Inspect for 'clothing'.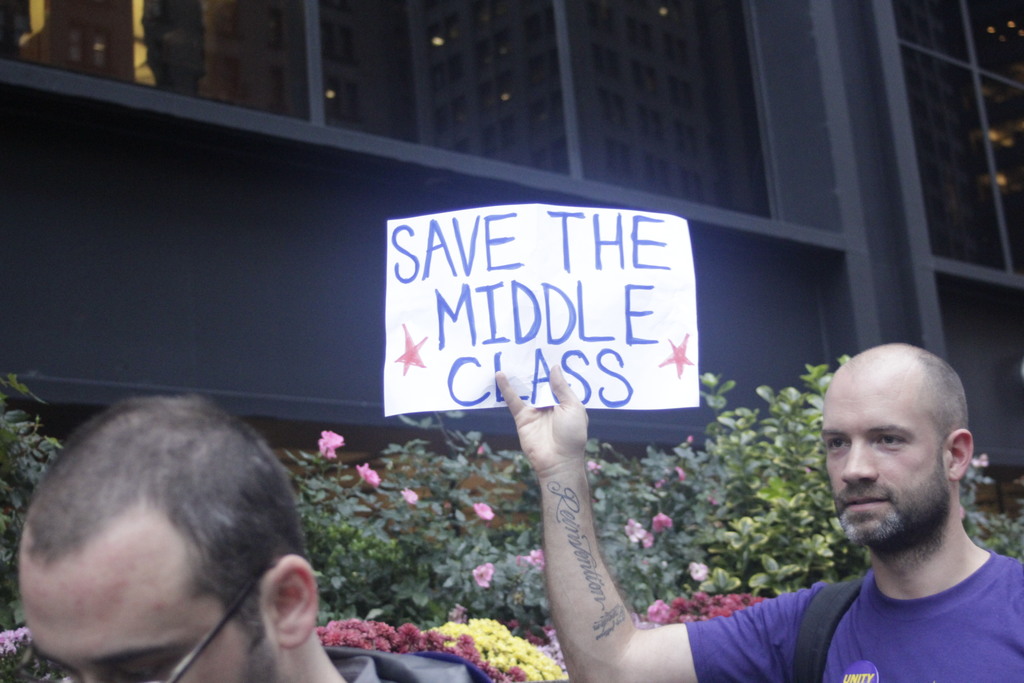
Inspection: [x1=323, y1=648, x2=493, y2=682].
